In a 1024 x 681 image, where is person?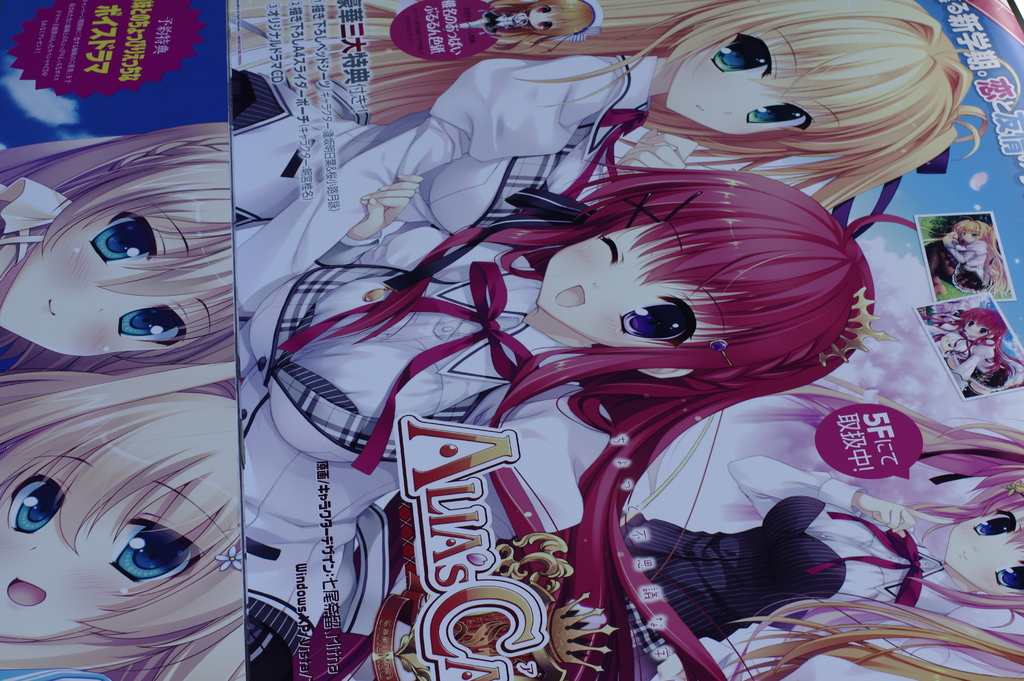
box=[236, 0, 991, 330].
